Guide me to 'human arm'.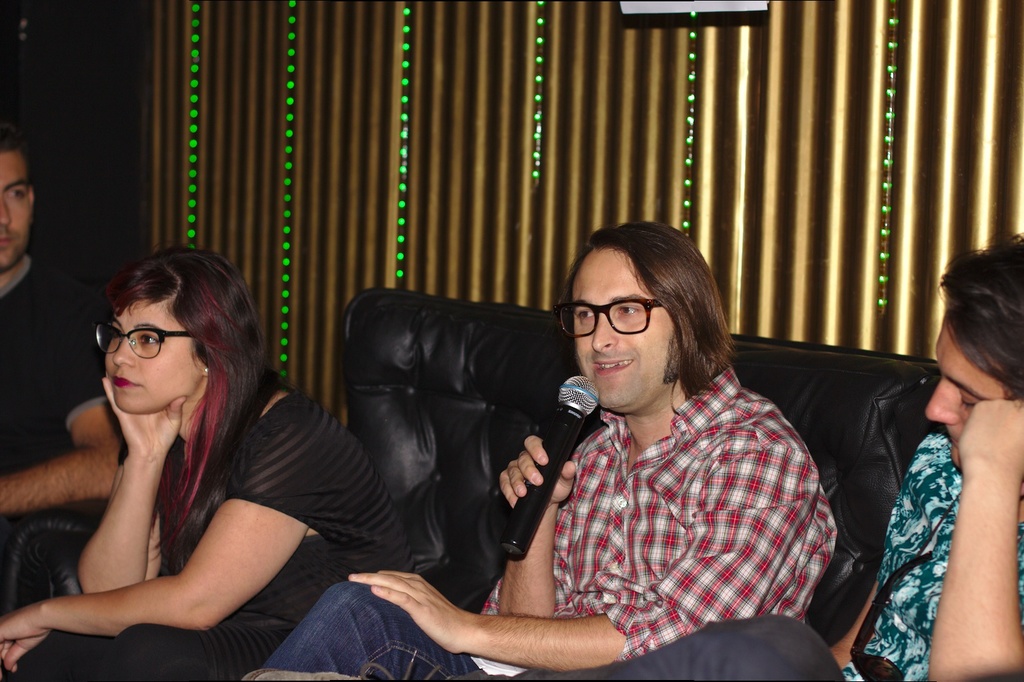
Guidance: (922, 399, 1023, 681).
